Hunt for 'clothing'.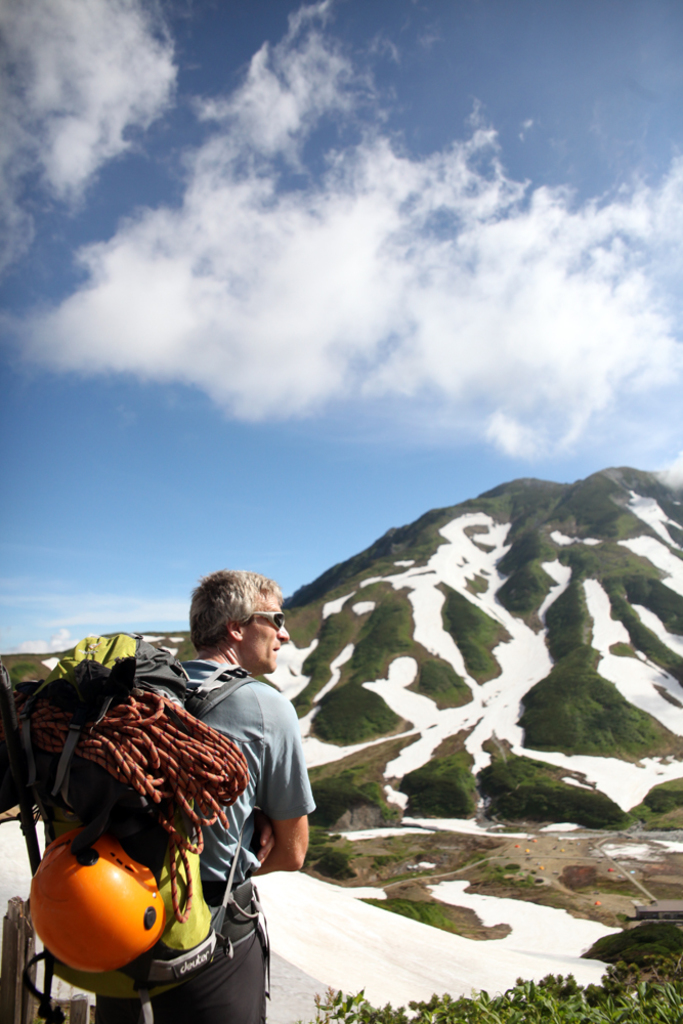
Hunted down at (95,645,324,1023).
